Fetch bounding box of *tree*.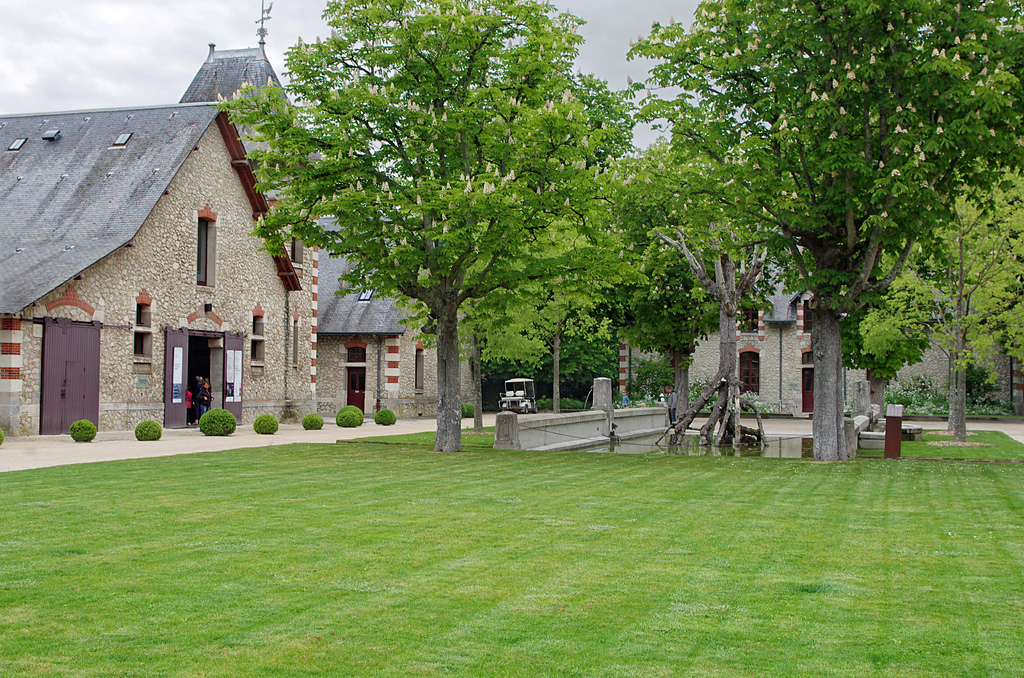
Bbox: 544:130:838:448.
